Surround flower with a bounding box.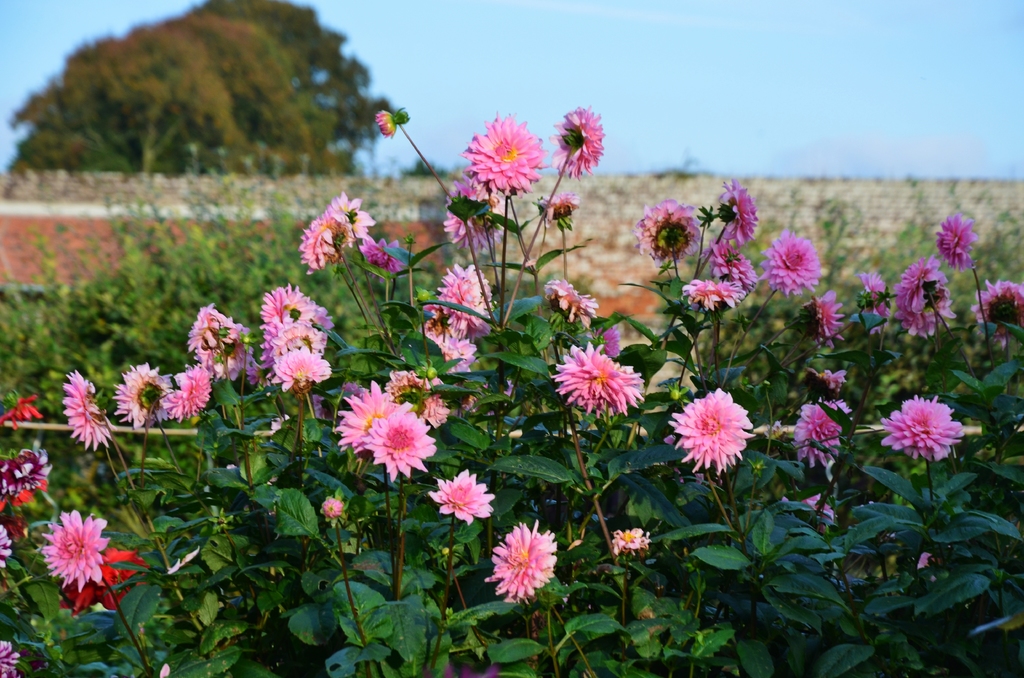
crop(0, 396, 47, 432).
